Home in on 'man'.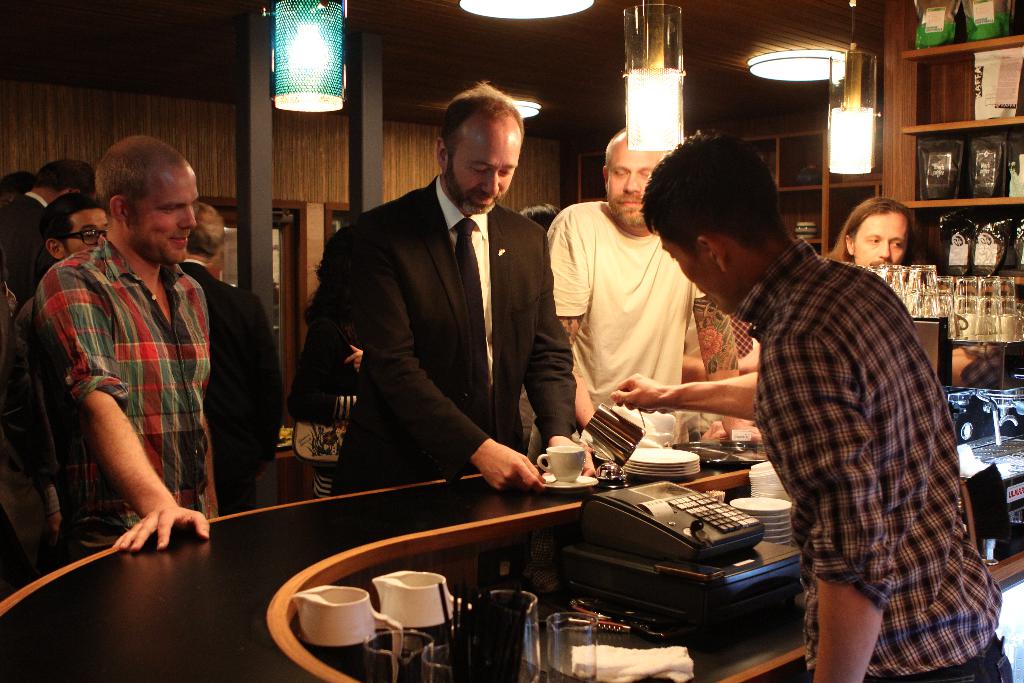
Homed in at <bbox>826, 197, 934, 263</bbox>.
